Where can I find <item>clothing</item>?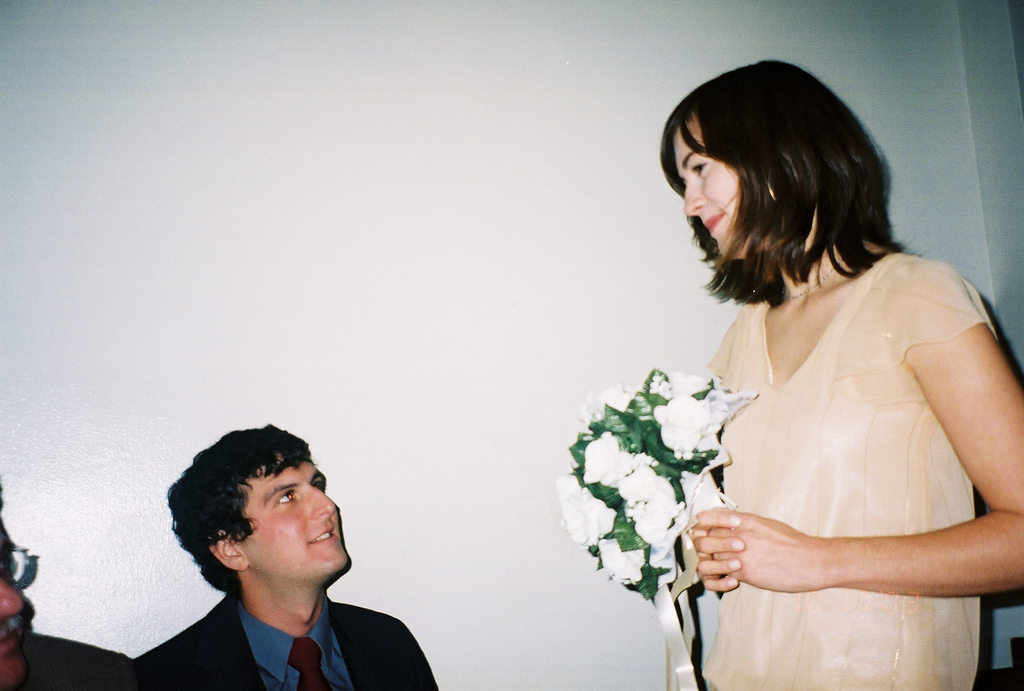
You can find it at region(27, 632, 146, 690).
